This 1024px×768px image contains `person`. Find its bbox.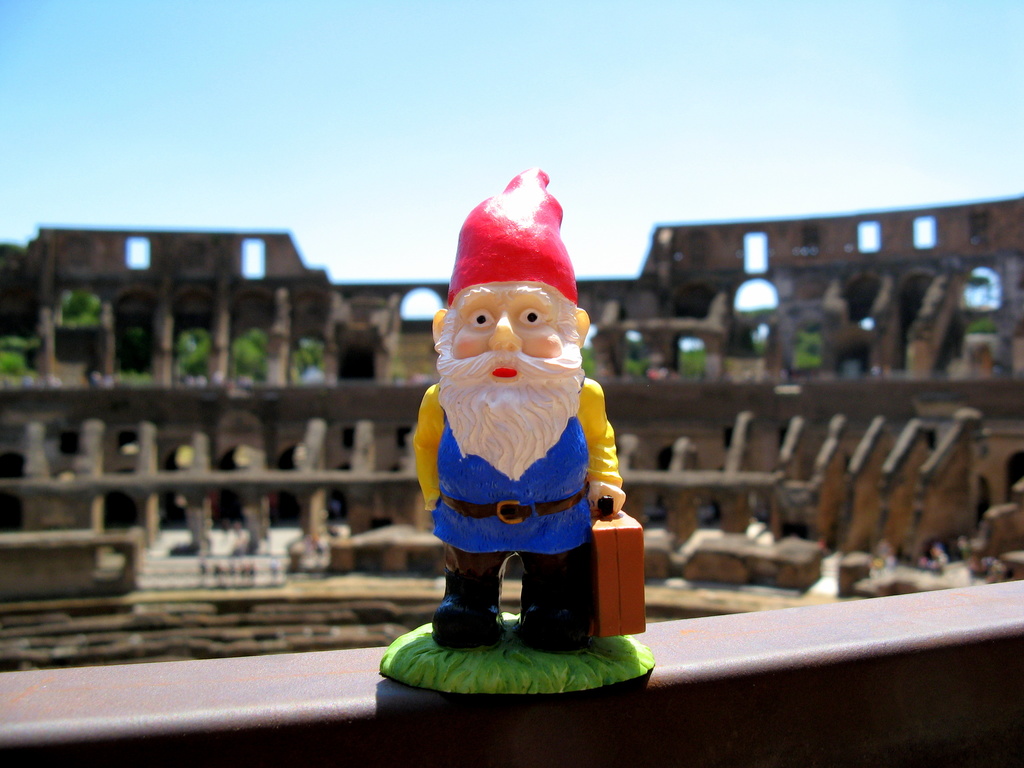
<bbox>408, 166, 630, 652</bbox>.
